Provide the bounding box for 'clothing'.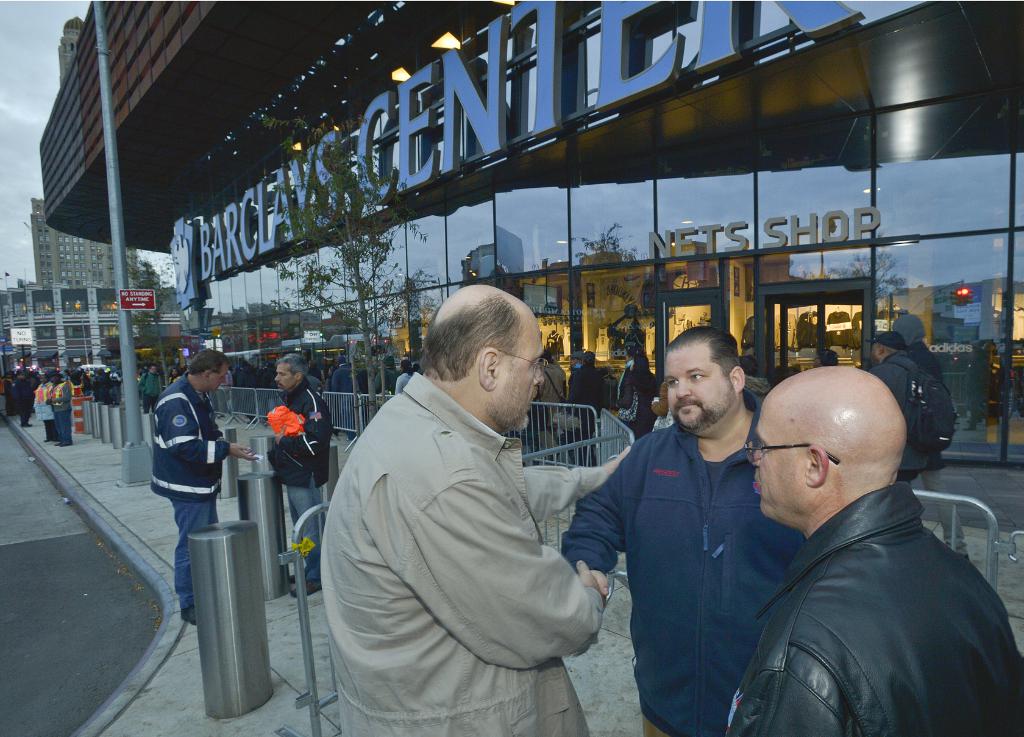
<bbox>321, 371, 612, 736</bbox>.
